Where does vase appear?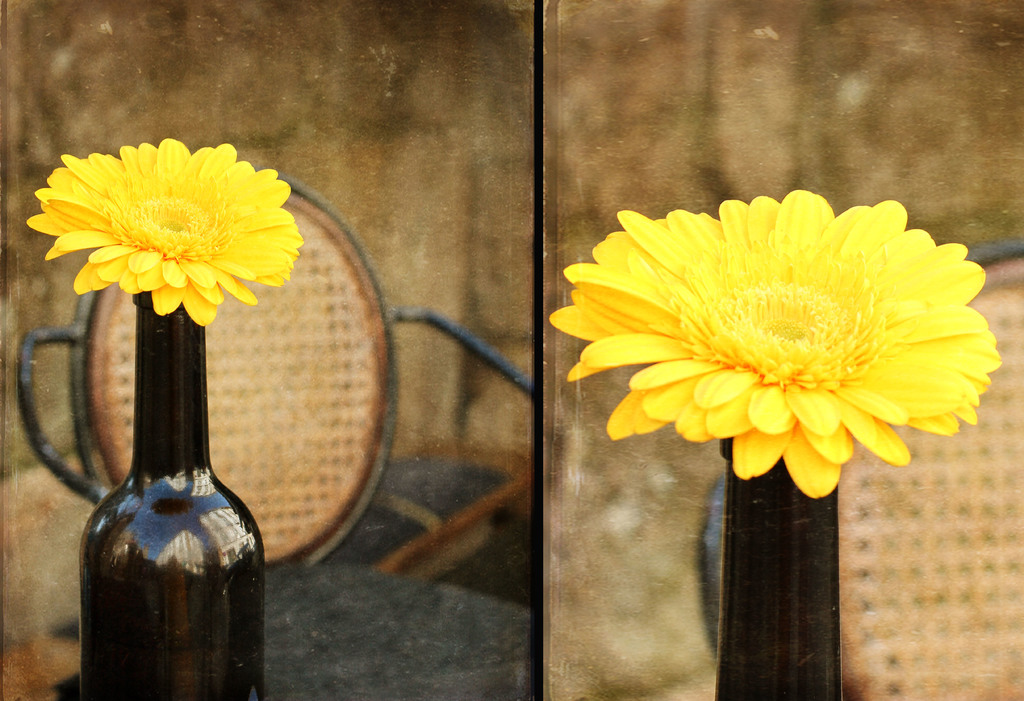
Appears at detection(77, 287, 266, 700).
